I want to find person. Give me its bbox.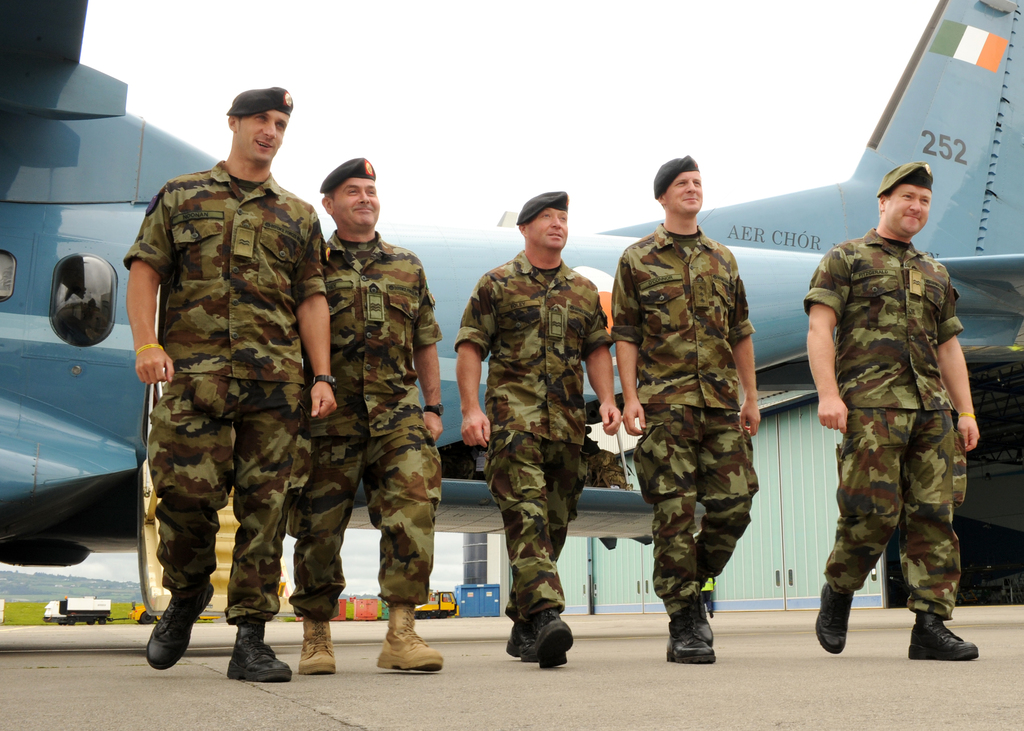
(x1=804, y1=163, x2=983, y2=659).
